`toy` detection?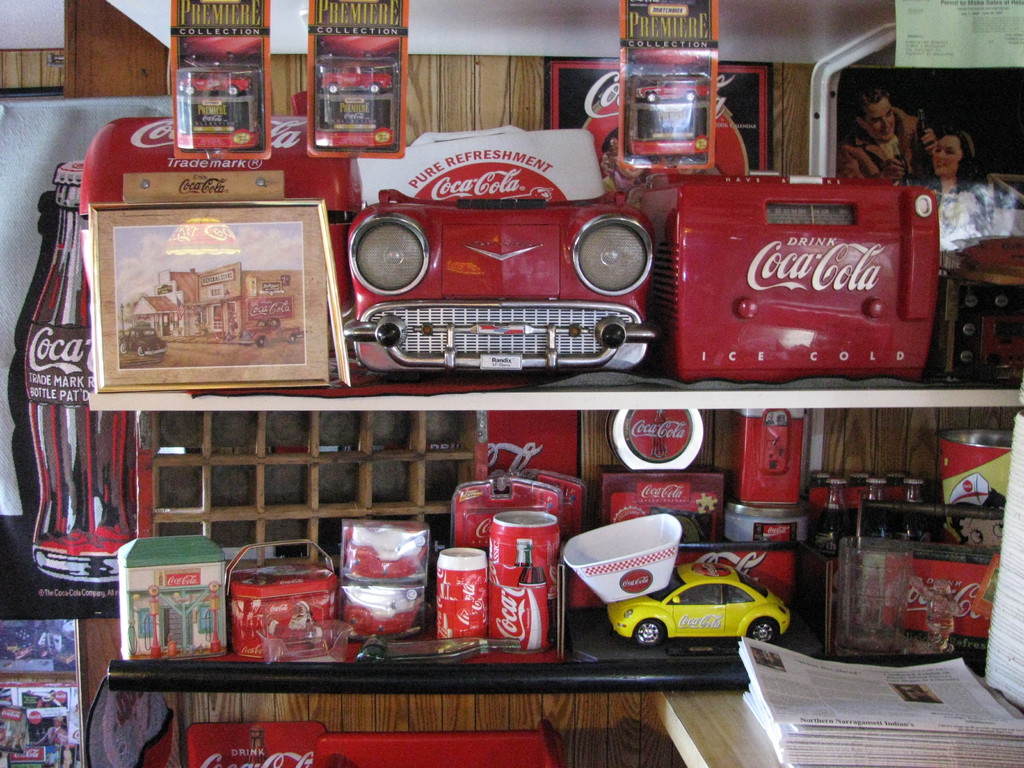
<region>435, 548, 492, 646</region>
